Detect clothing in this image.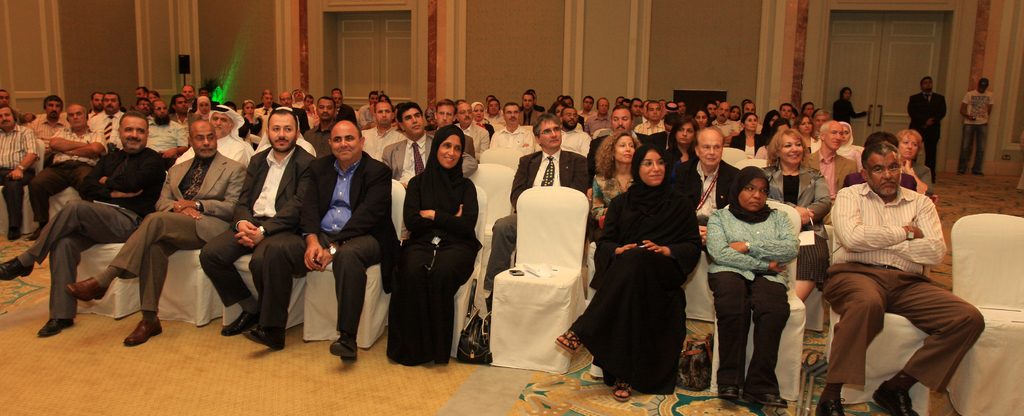
Detection: {"x1": 913, "y1": 96, "x2": 934, "y2": 158}.
